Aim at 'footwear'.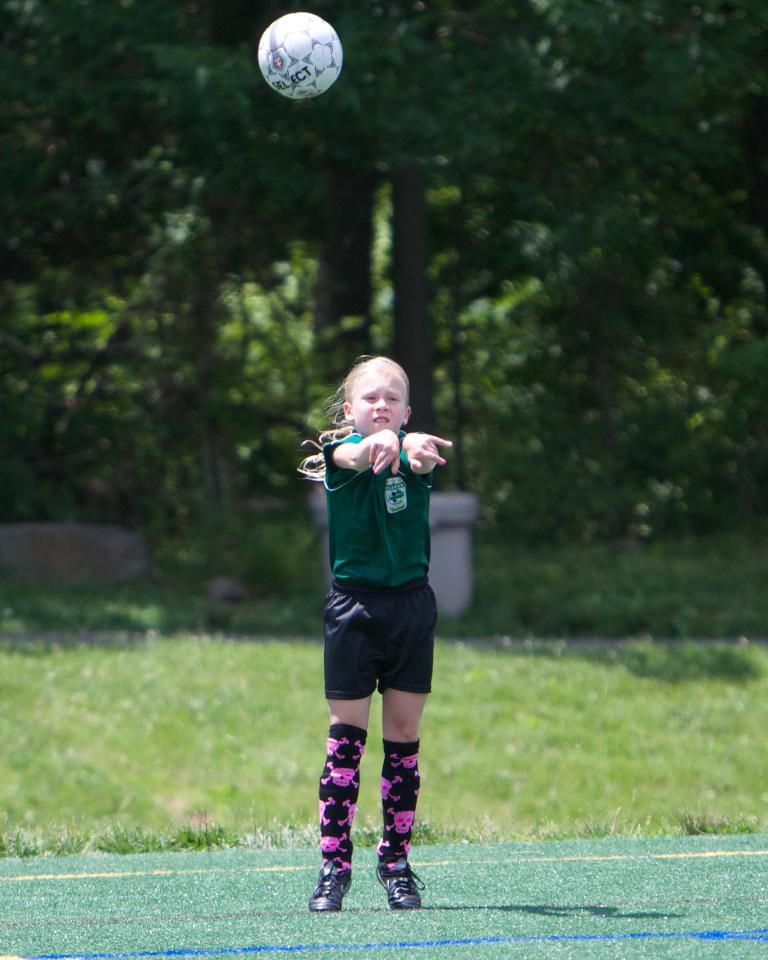
Aimed at box=[311, 871, 348, 911].
